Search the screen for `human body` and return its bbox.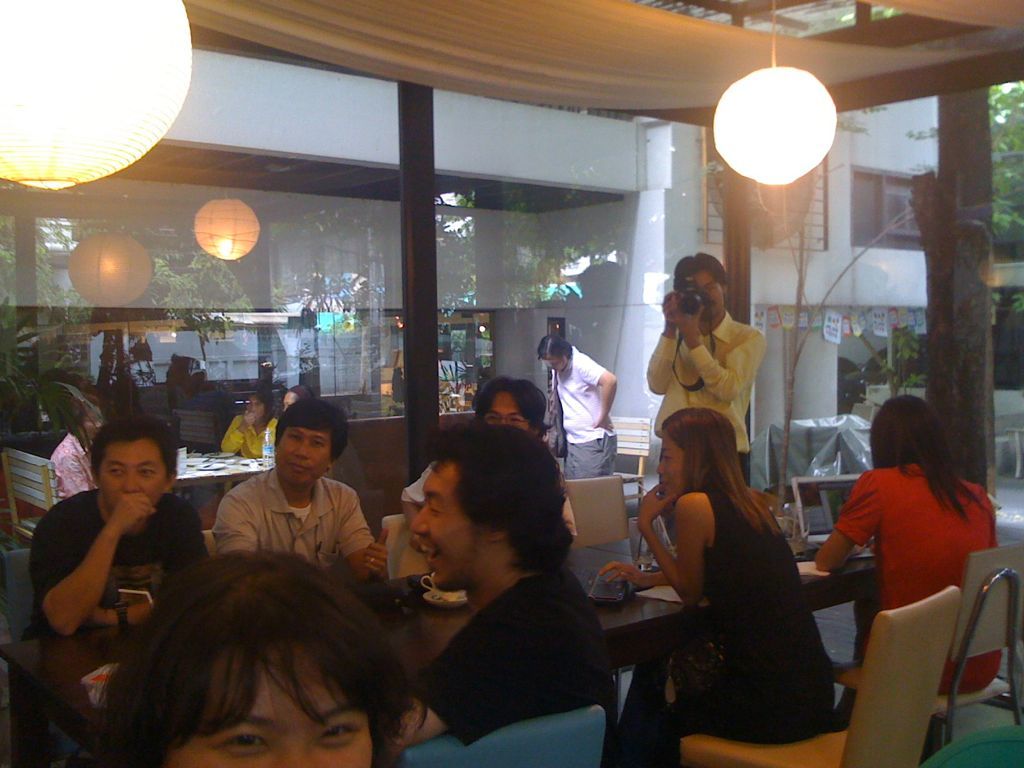
Found: Rect(209, 467, 399, 583).
